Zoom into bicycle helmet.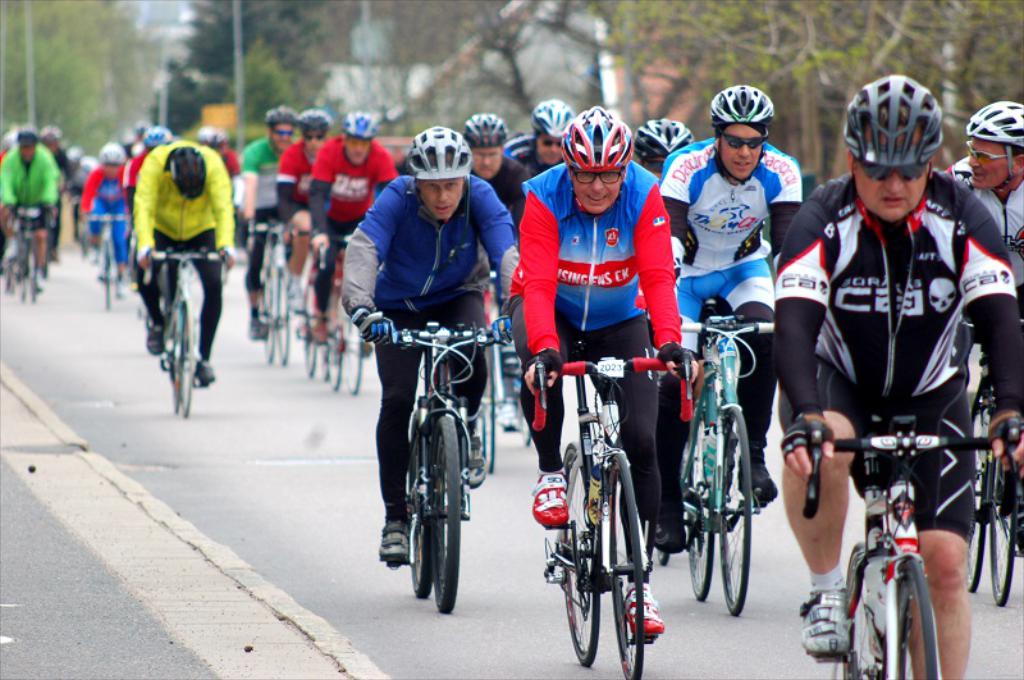
Zoom target: x1=561 y1=102 x2=634 y2=170.
